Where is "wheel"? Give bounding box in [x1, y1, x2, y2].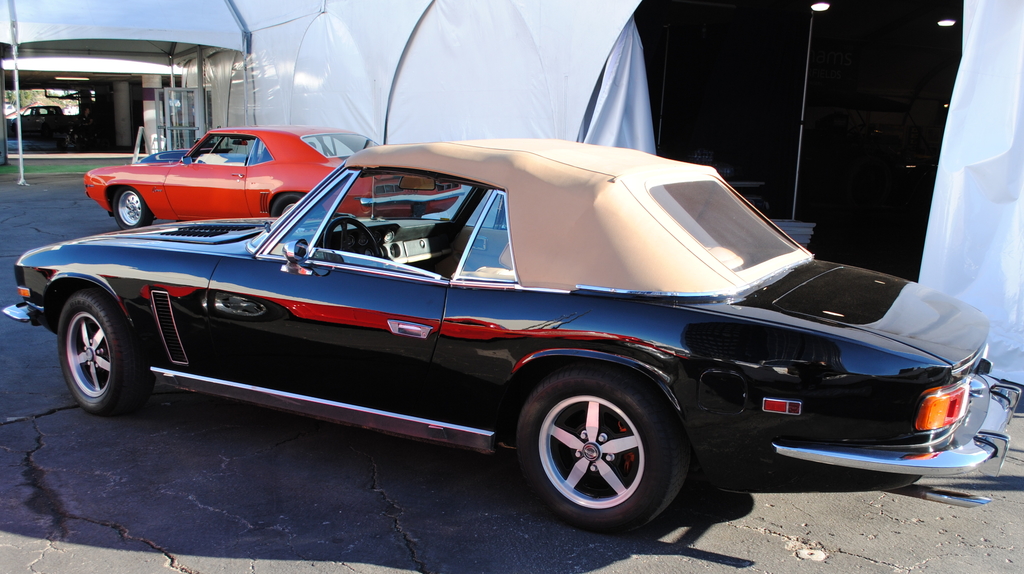
[520, 370, 681, 516].
